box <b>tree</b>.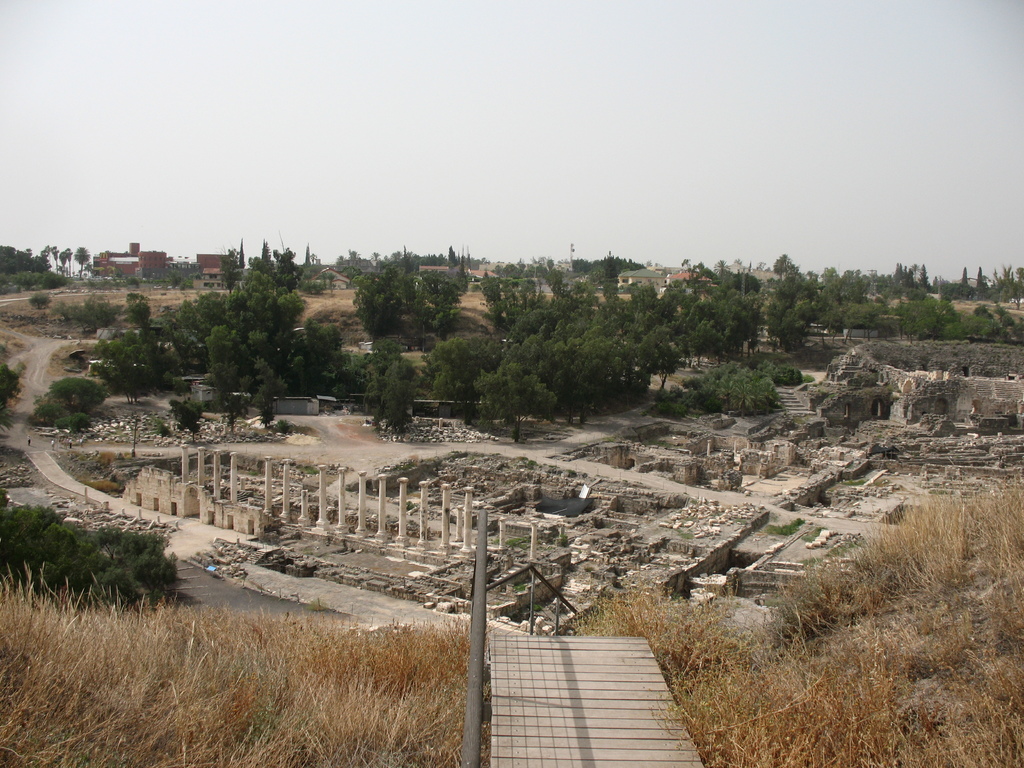
[left=831, top=266, right=867, bottom=300].
